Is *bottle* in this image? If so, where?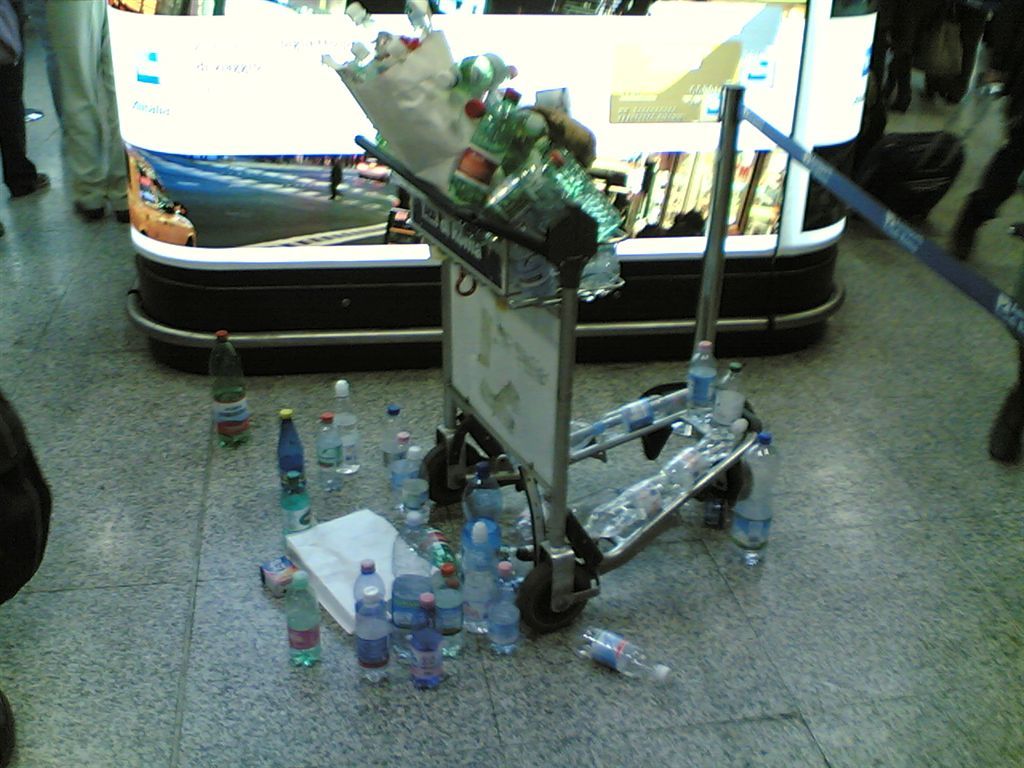
Yes, at <bbox>678, 418, 746, 479</bbox>.
